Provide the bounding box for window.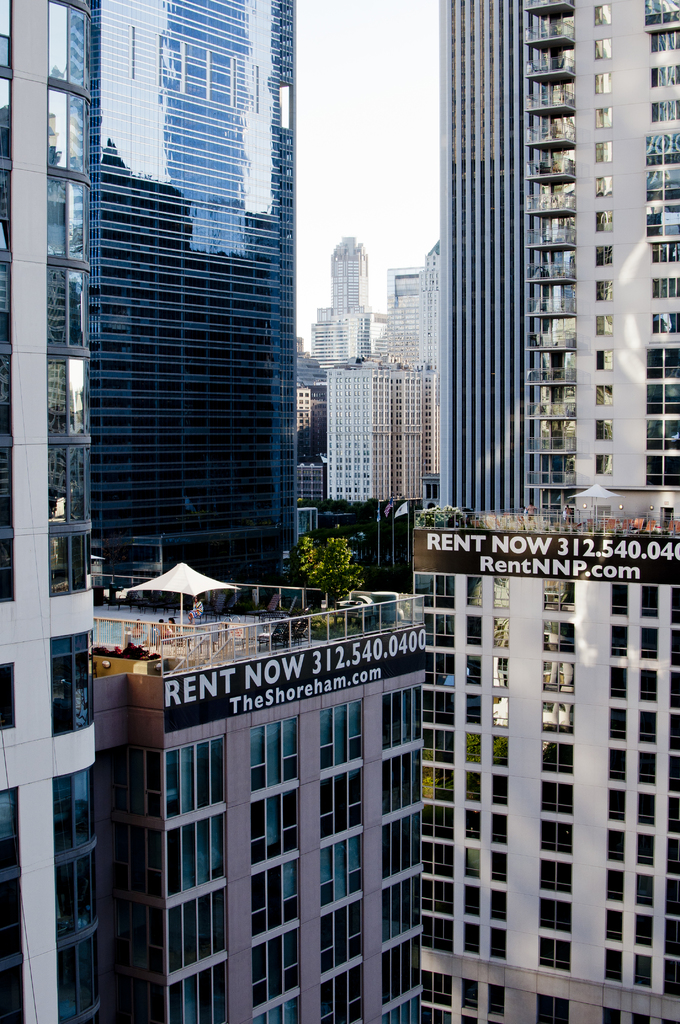
bbox=(464, 886, 482, 914).
